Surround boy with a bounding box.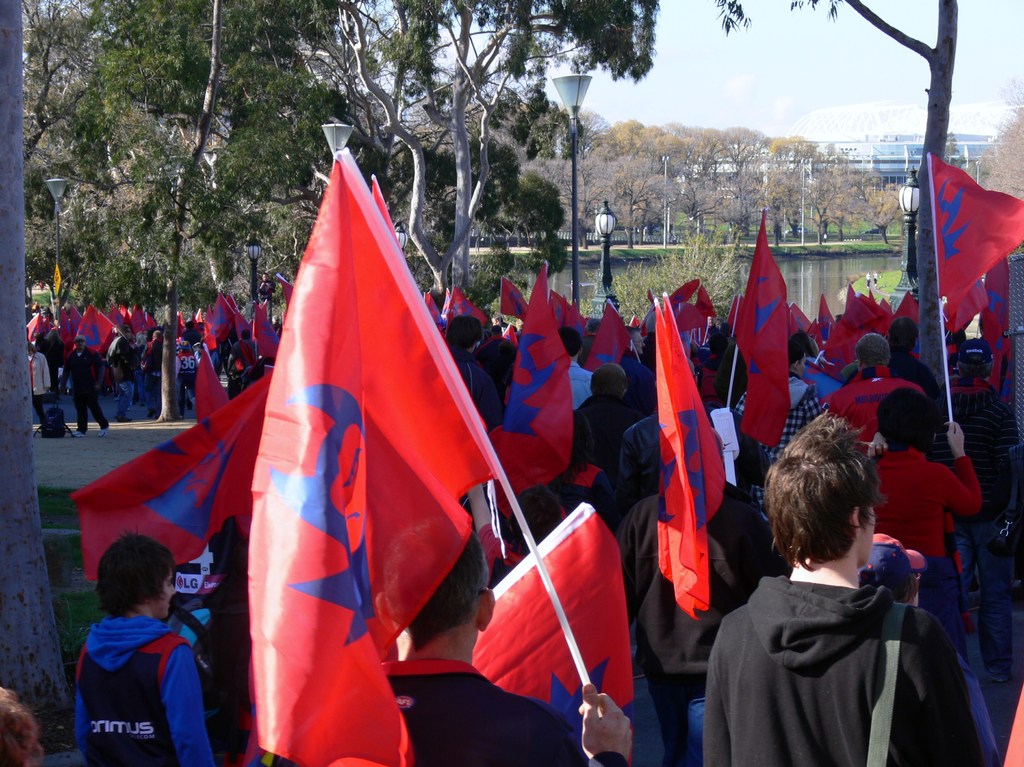
[456,438,561,589].
